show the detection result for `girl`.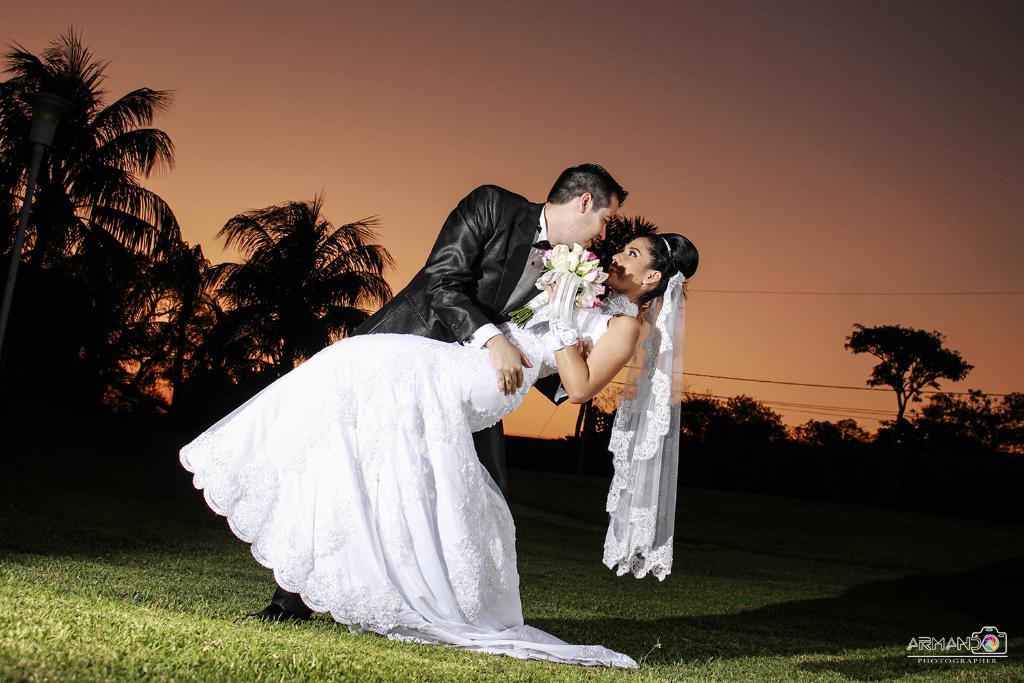
box=[178, 234, 698, 667].
